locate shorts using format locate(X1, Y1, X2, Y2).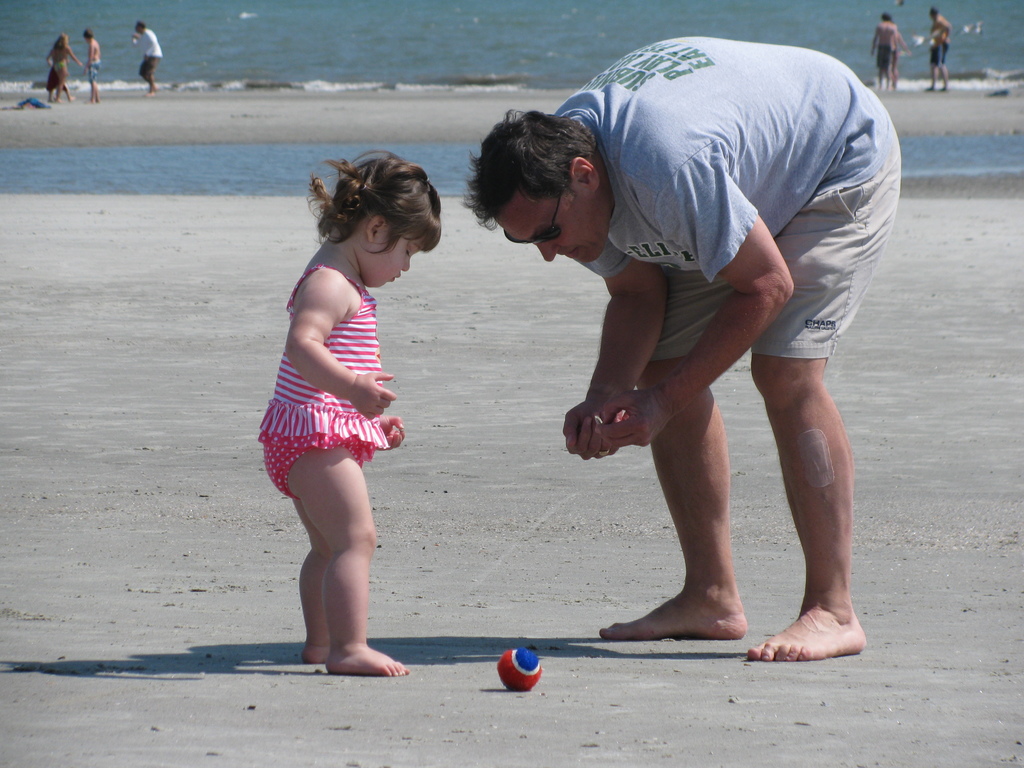
locate(143, 56, 157, 74).
